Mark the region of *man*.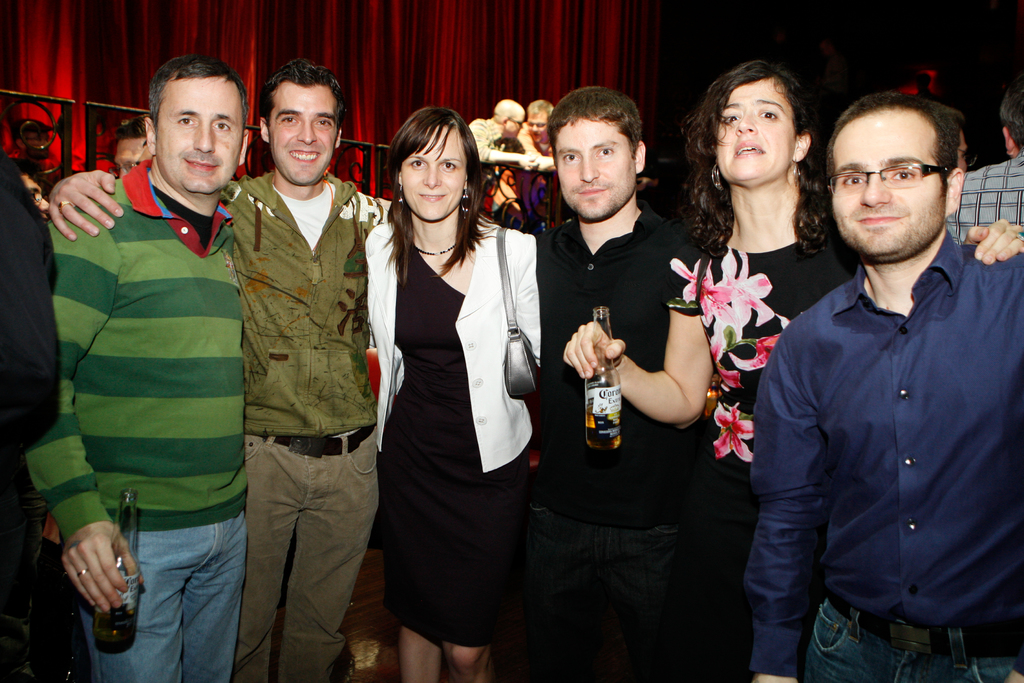
Region: {"x1": 24, "y1": 64, "x2": 250, "y2": 682}.
